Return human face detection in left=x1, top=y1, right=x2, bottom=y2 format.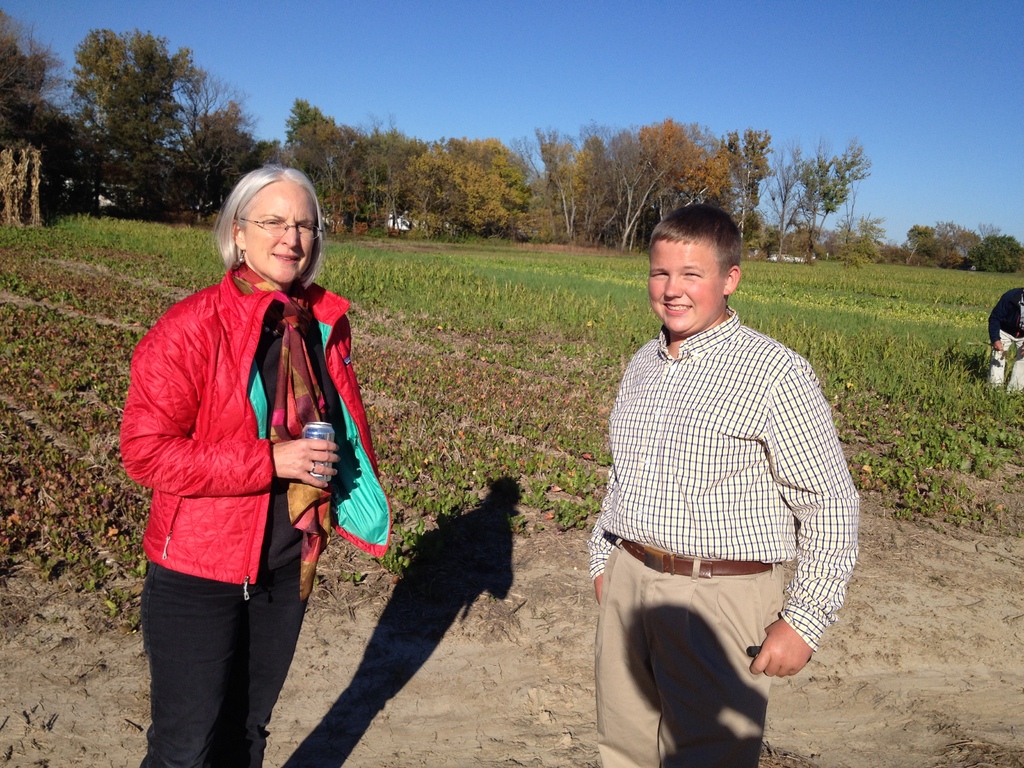
left=241, top=178, right=319, bottom=284.
